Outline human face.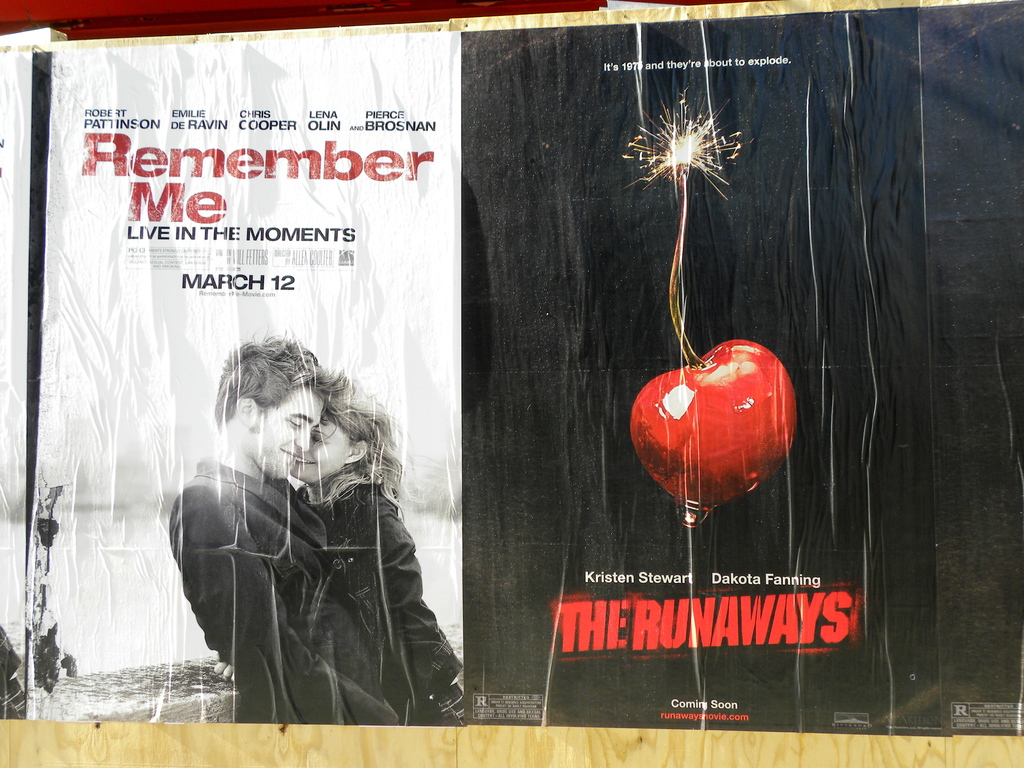
Outline: BBox(295, 417, 356, 488).
